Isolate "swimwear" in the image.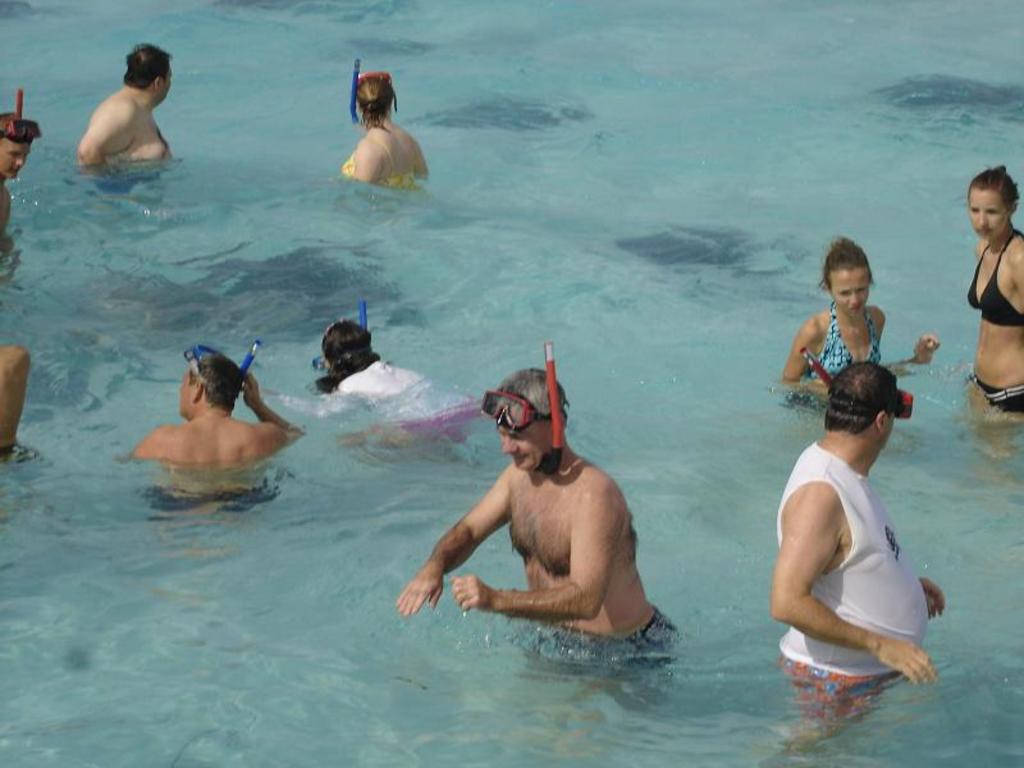
Isolated region: pyautogui.locateOnScreen(965, 232, 1023, 329).
